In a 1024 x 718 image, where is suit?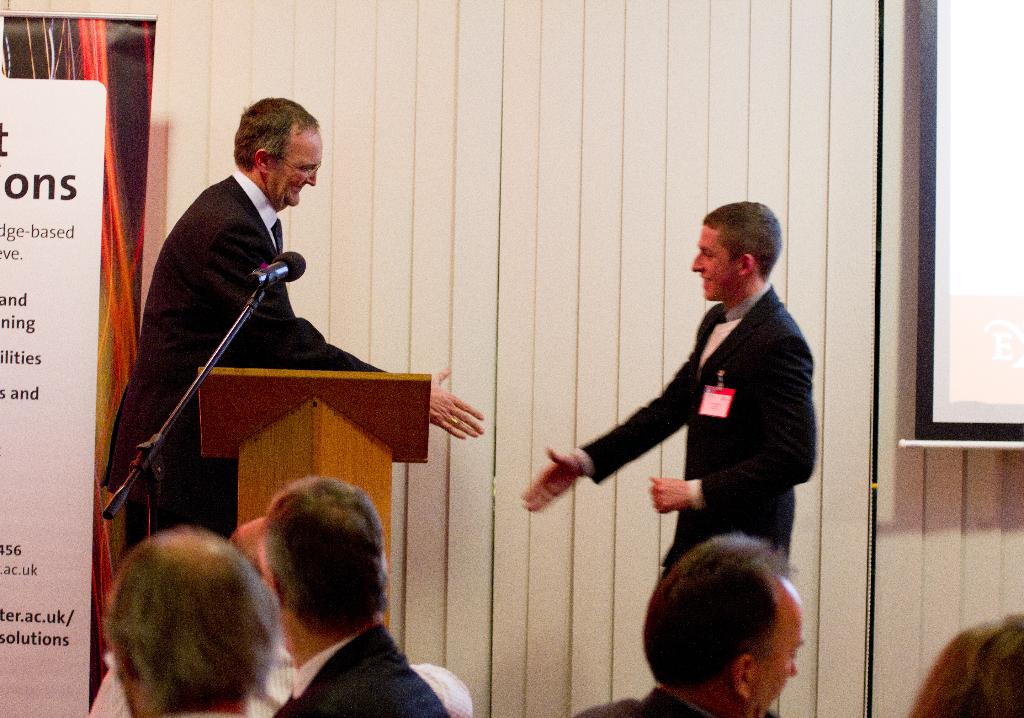
111 135 399 500.
